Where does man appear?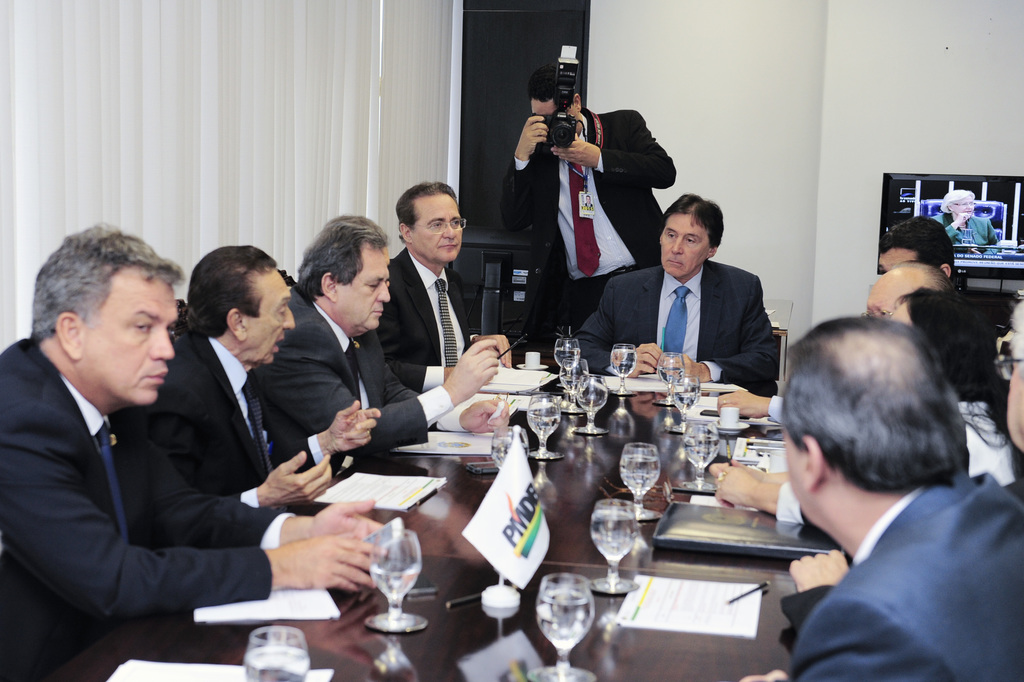
Appears at l=377, t=188, r=518, b=392.
